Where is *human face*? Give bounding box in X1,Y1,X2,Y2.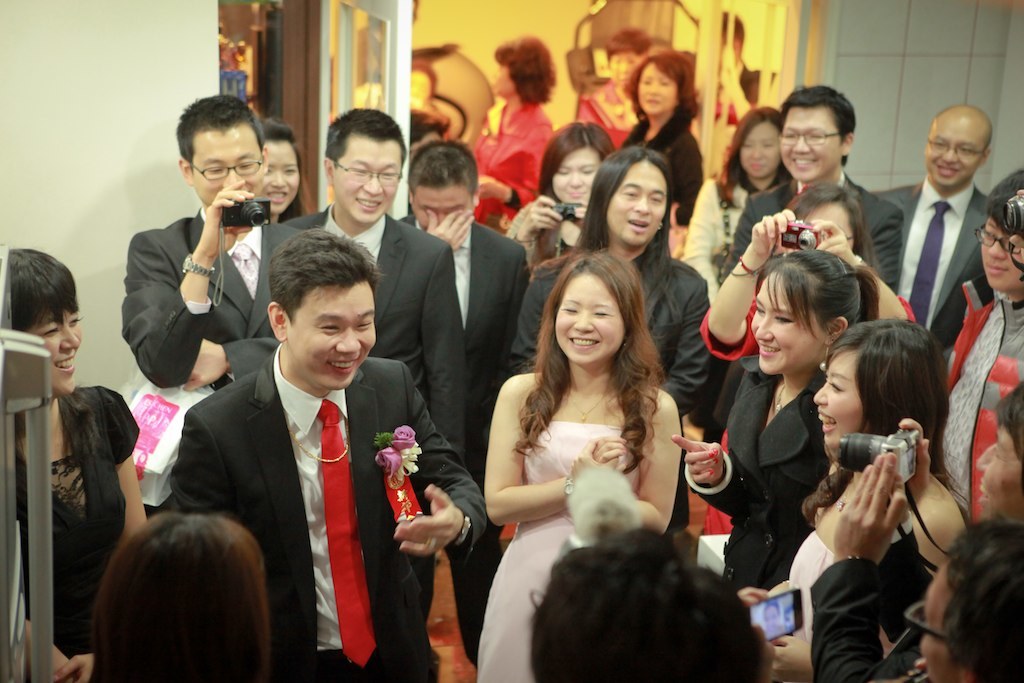
819,353,864,453.
